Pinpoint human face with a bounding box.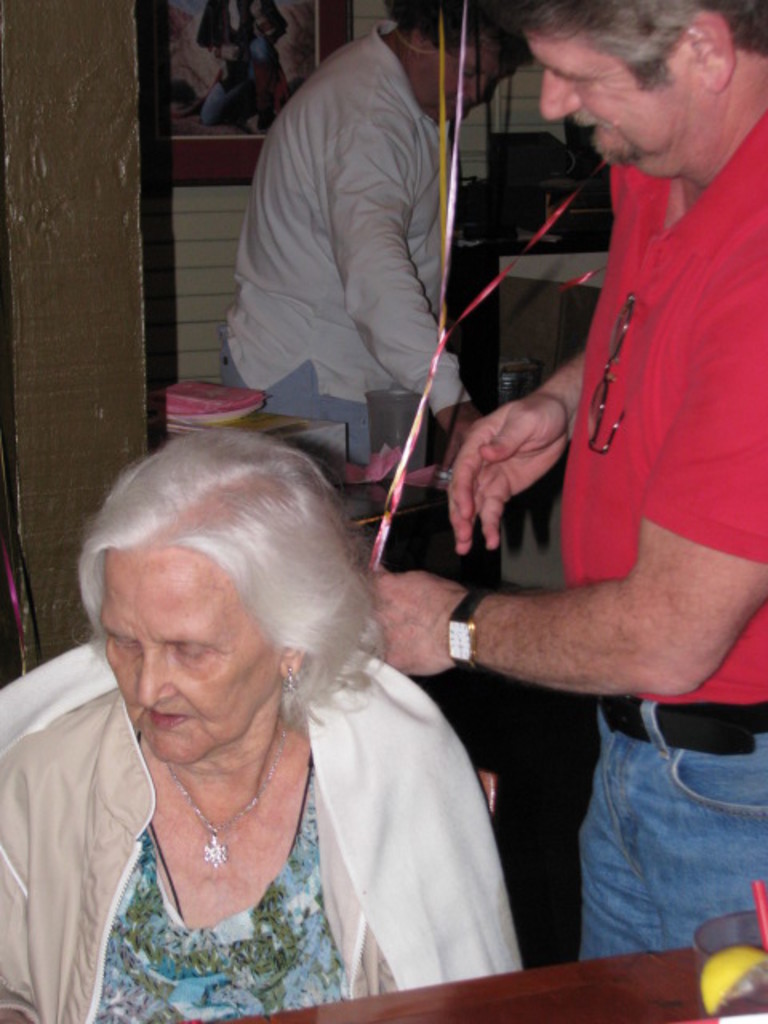
bbox(522, 5, 757, 162).
